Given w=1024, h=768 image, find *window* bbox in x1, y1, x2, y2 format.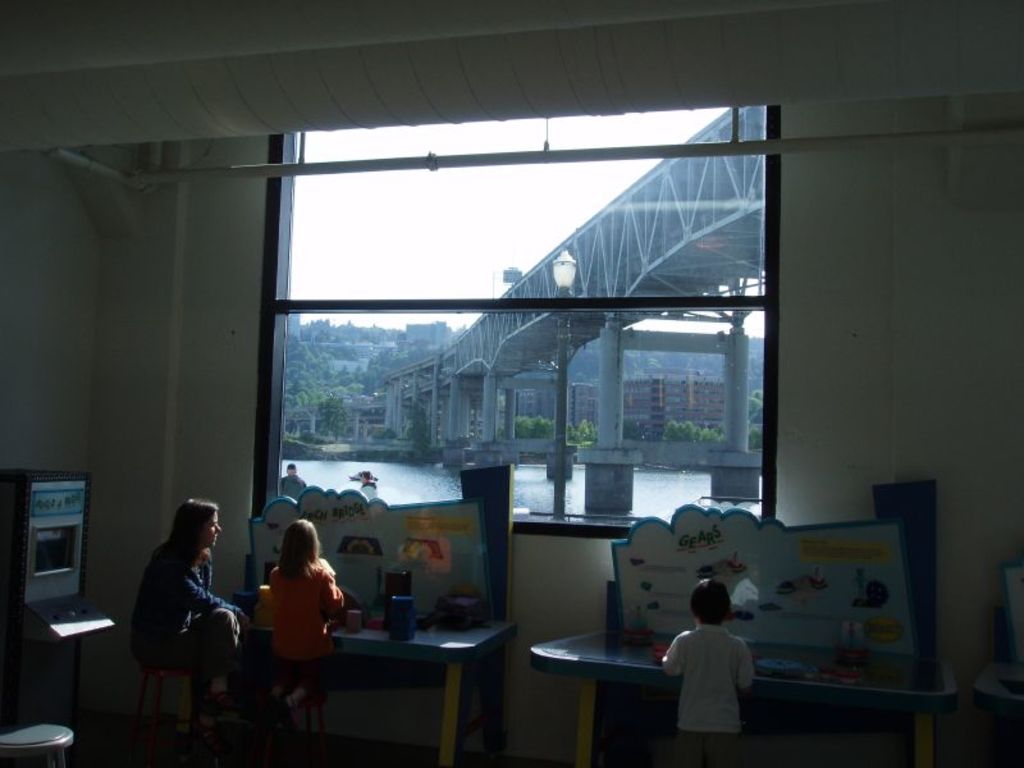
227, 146, 824, 563.
